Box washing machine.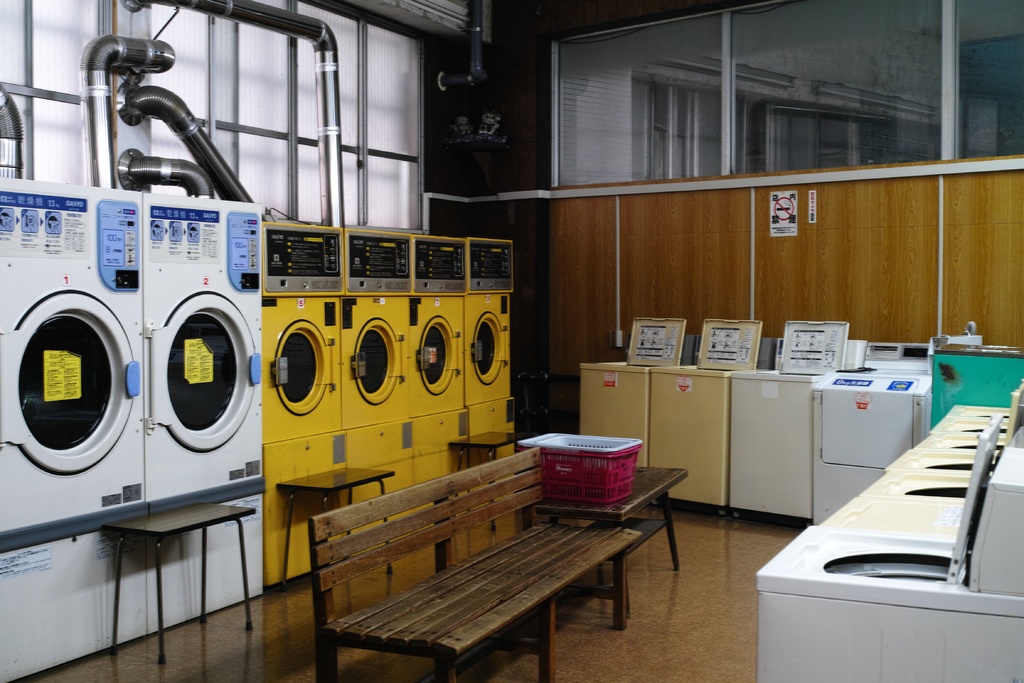
crop(576, 311, 691, 482).
